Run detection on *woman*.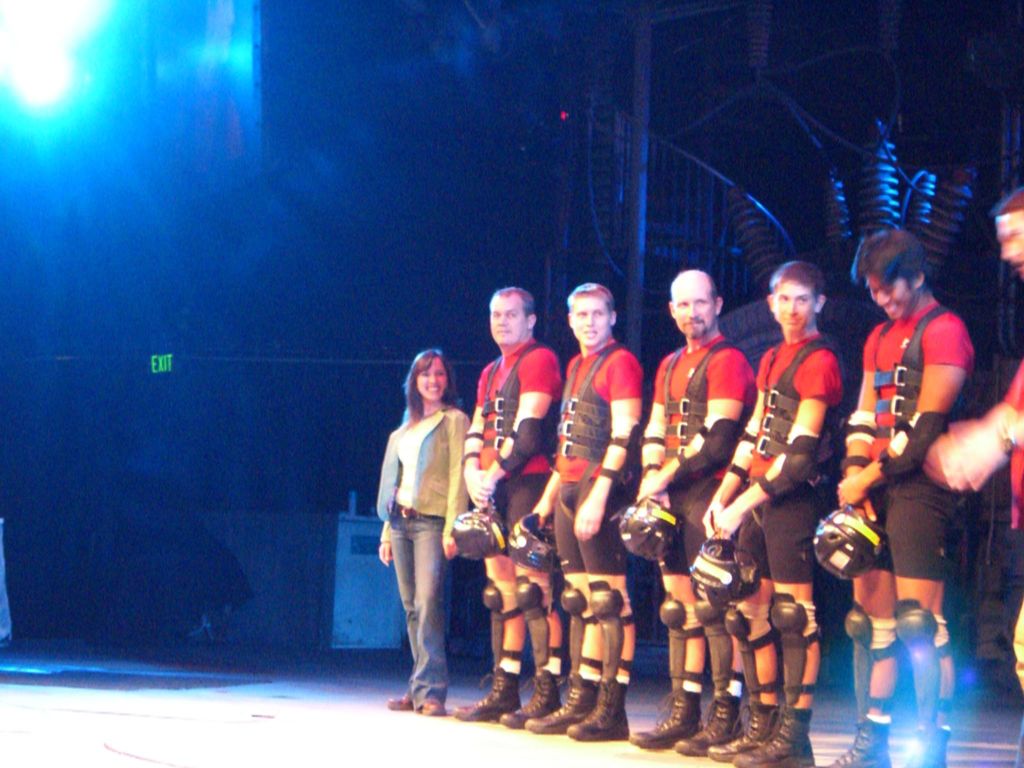
Result: select_region(376, 335, 495, 723).
